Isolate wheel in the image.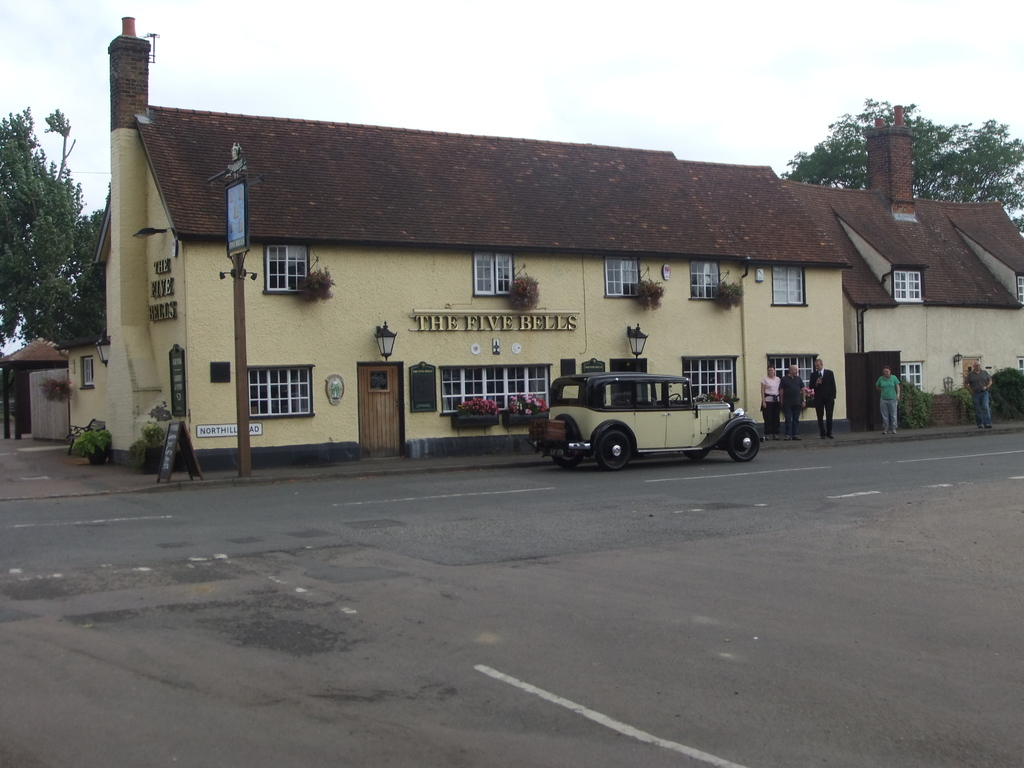
Isolated region: <region>594, 425, 632, 472</region>.
